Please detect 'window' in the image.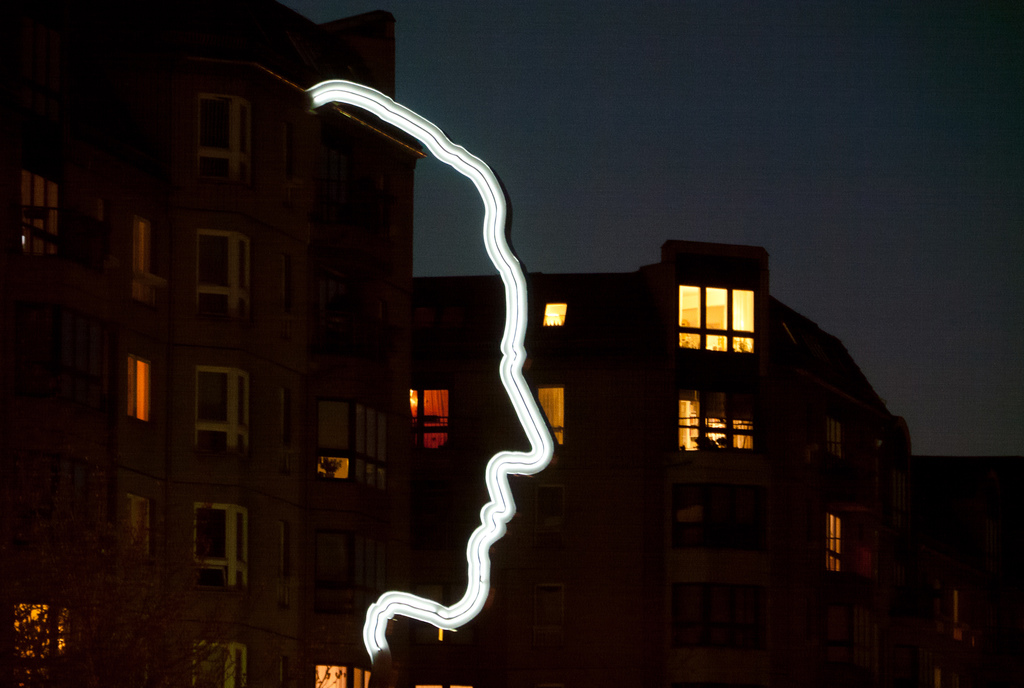
x1=406 y1=387 x2=452 y2=461.
